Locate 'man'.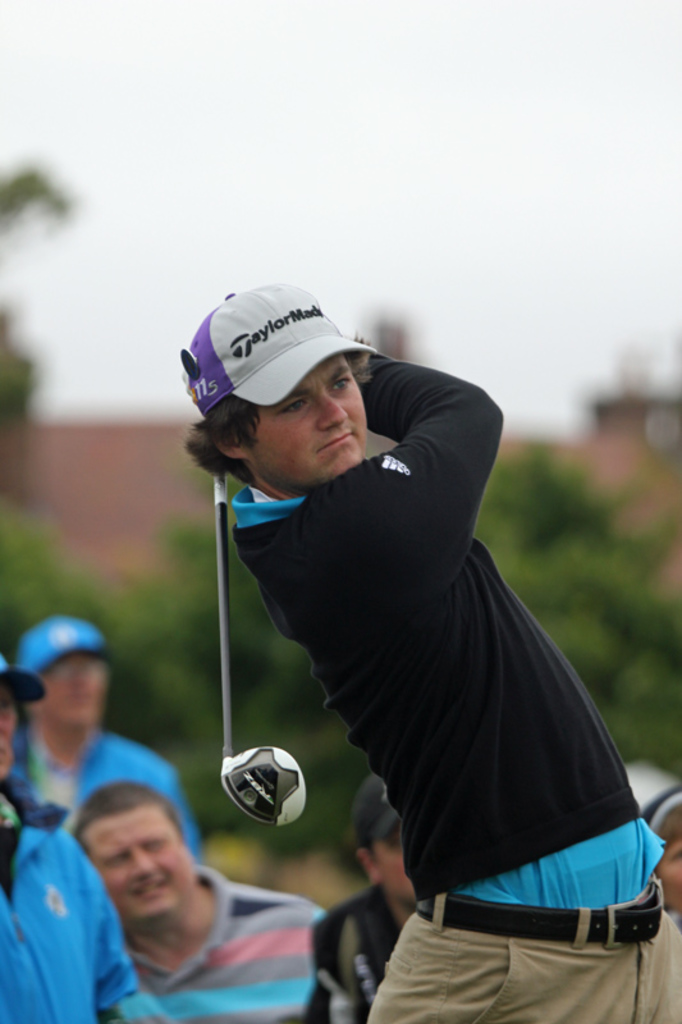
Bounding box: crop(305, 778, 416, 1023).
